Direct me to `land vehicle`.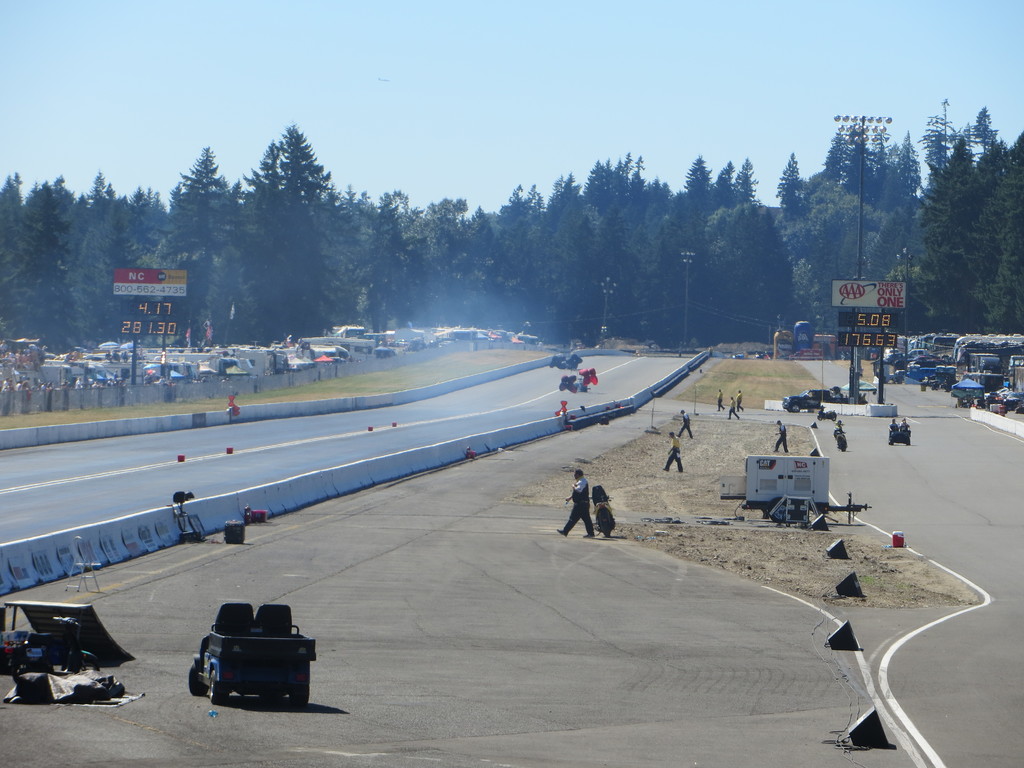
Direction: [789, 351, 824, 361].
